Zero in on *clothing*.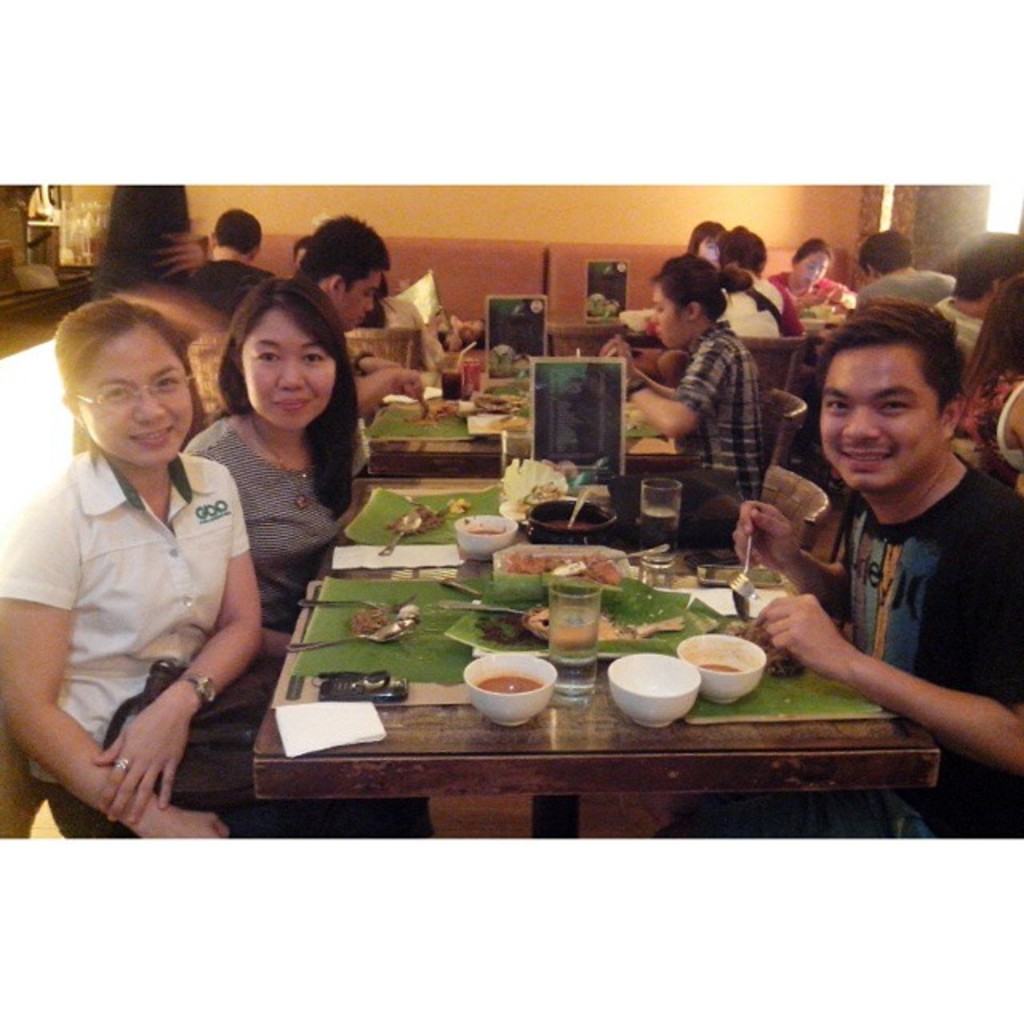
Zeroed in: (left=174, top=413, right=434, bottom=888).
